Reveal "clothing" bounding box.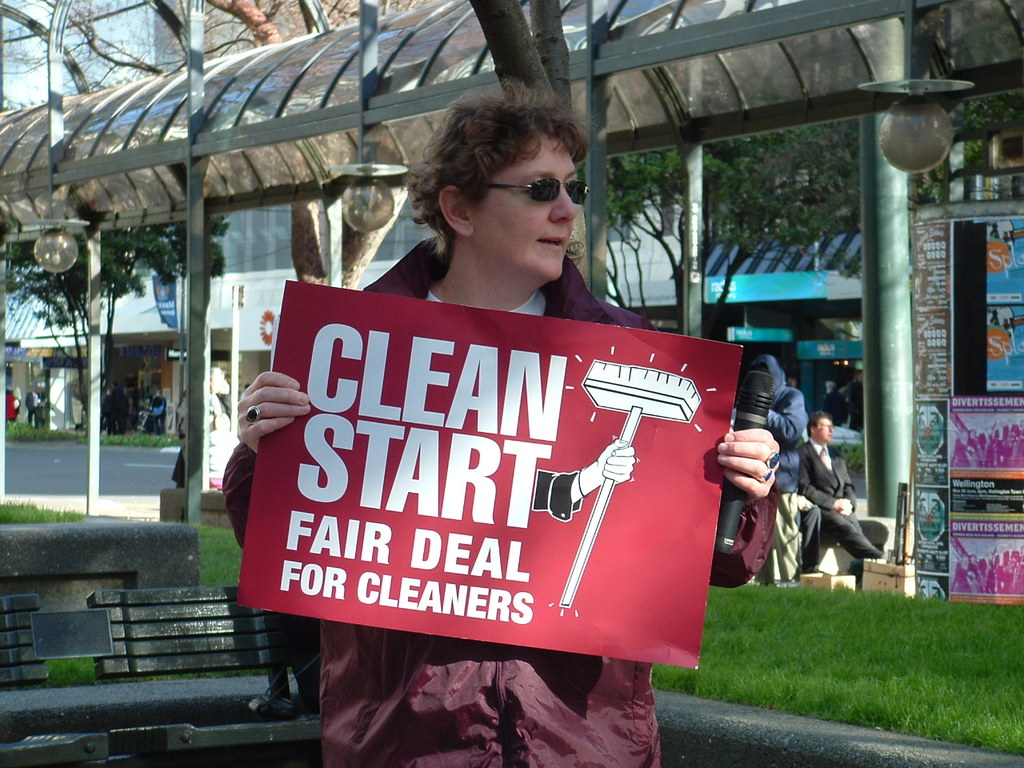
Revealed: bbox=(737, 350, 806, 582).
